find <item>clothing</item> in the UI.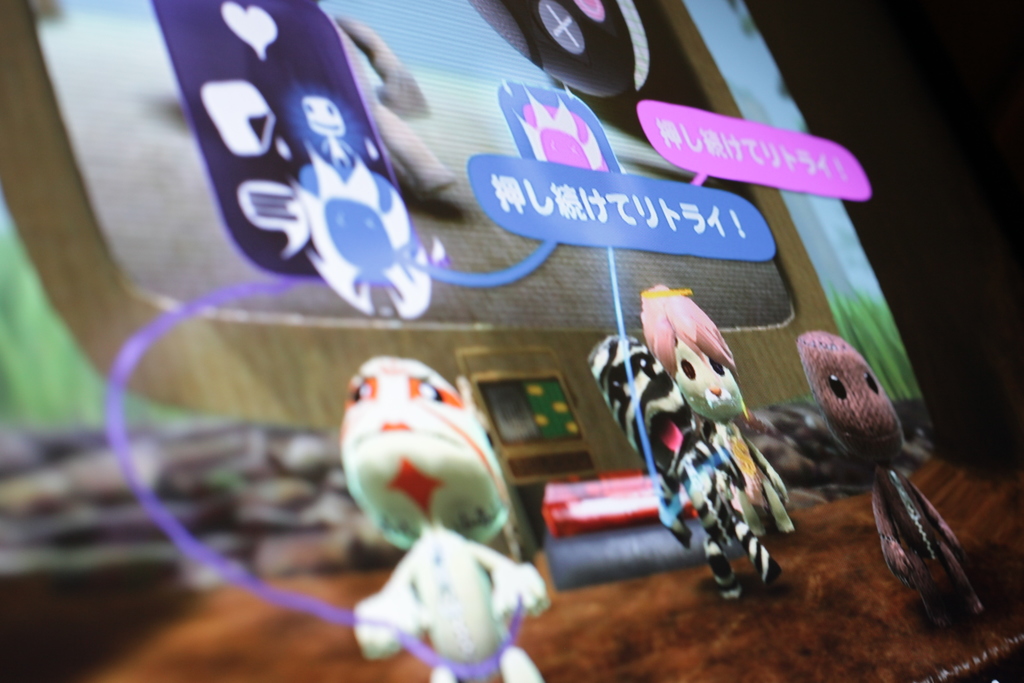
UI element at select_region(876, 461, 982, 623).
